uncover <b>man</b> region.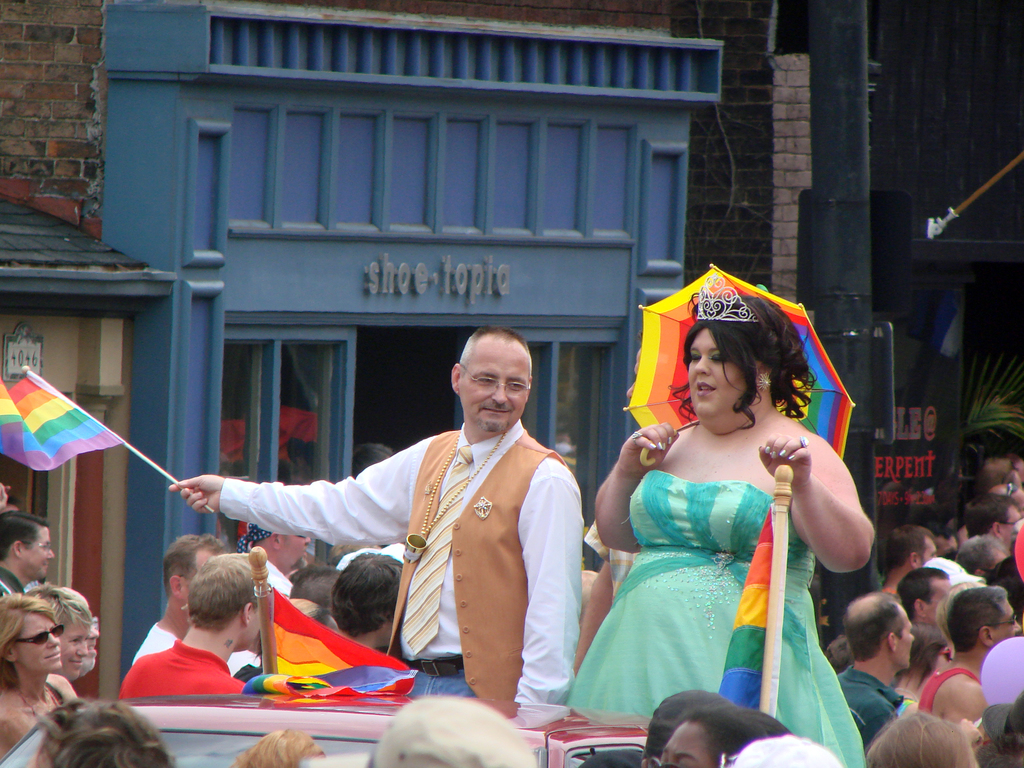
Uncovered: rect(0, 505, 70, 605).
